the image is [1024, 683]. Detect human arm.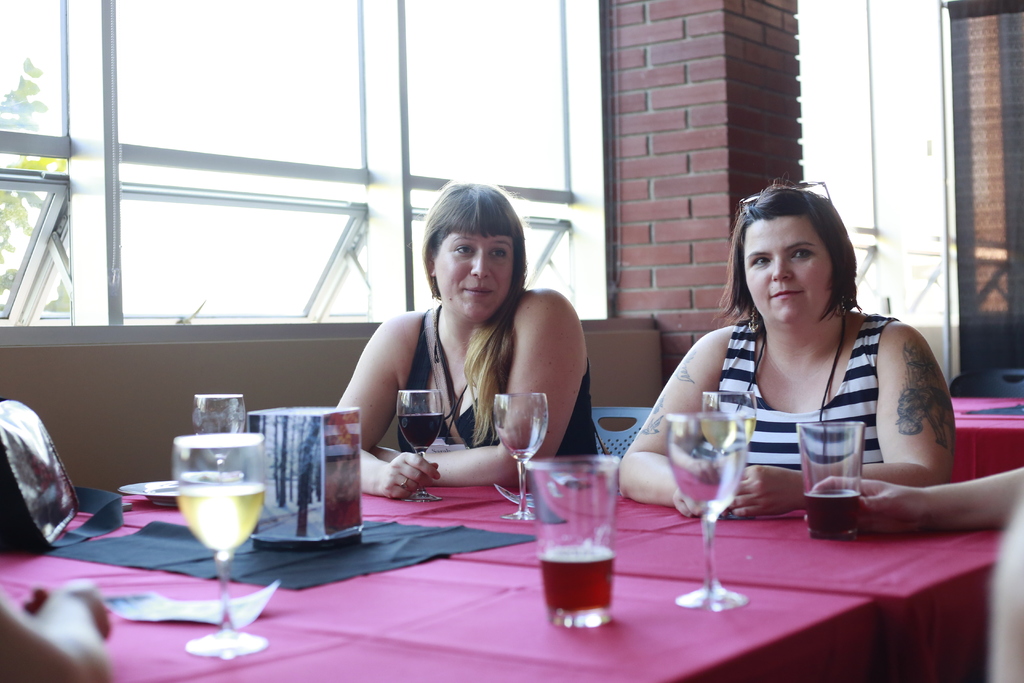
Detection: detection(330, 304, 429, 482).
